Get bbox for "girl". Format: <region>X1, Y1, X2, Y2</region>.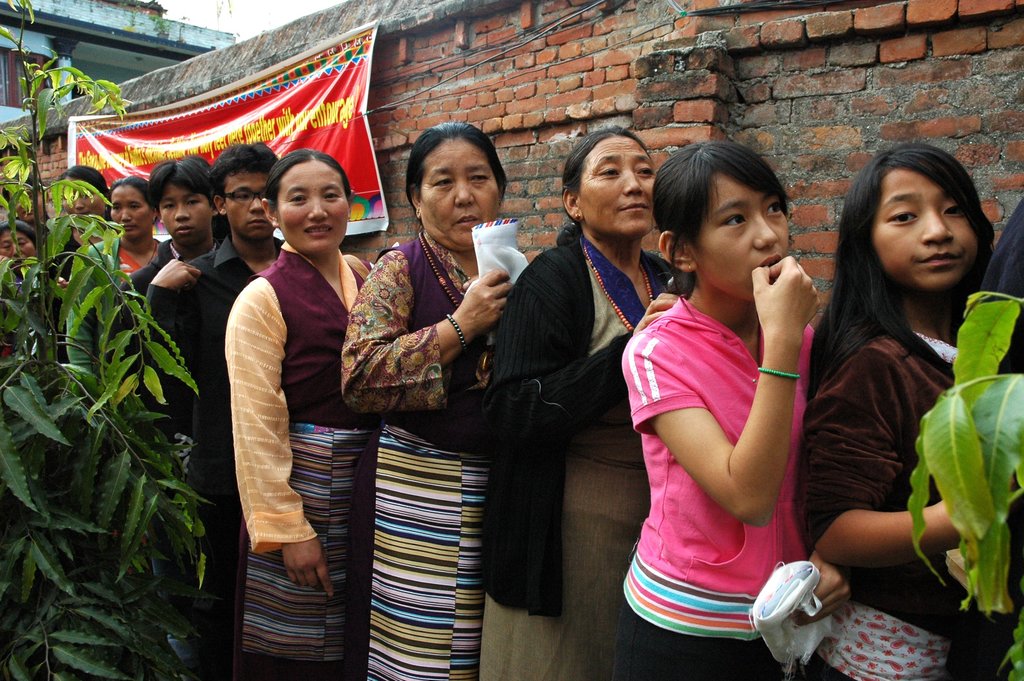
<region>467, 119, 700, 680</region>.
